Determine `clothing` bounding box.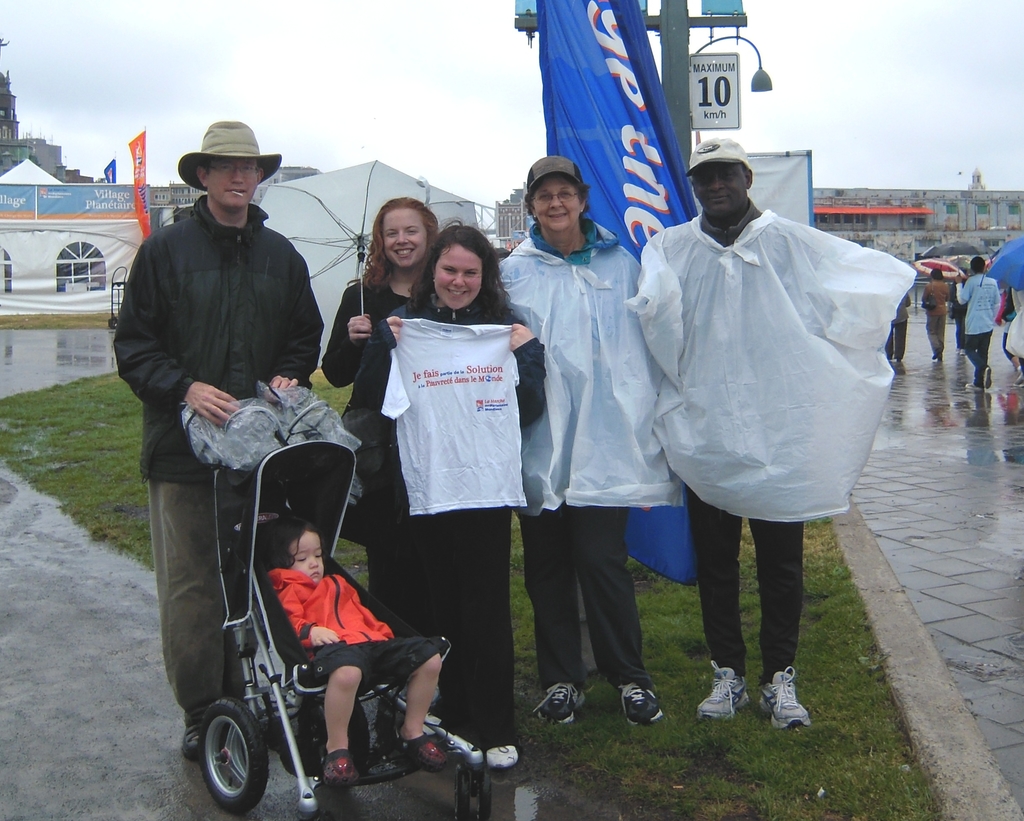
Determined: 629:139:906:580.
